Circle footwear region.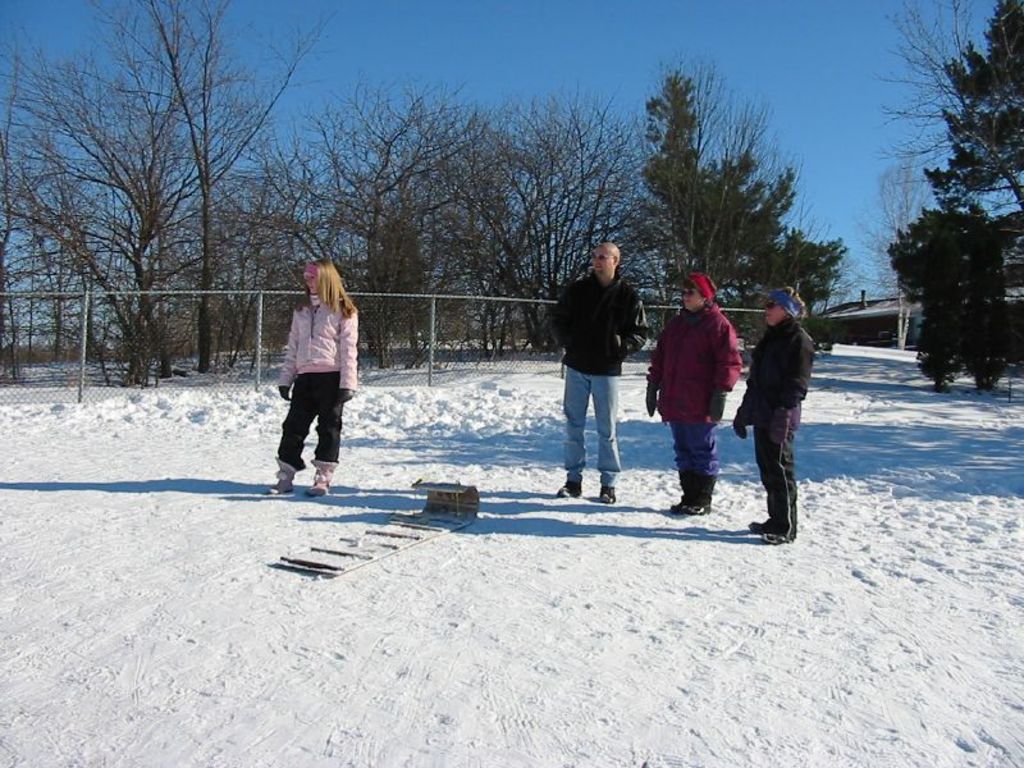
Region: 553:471:582:497.
